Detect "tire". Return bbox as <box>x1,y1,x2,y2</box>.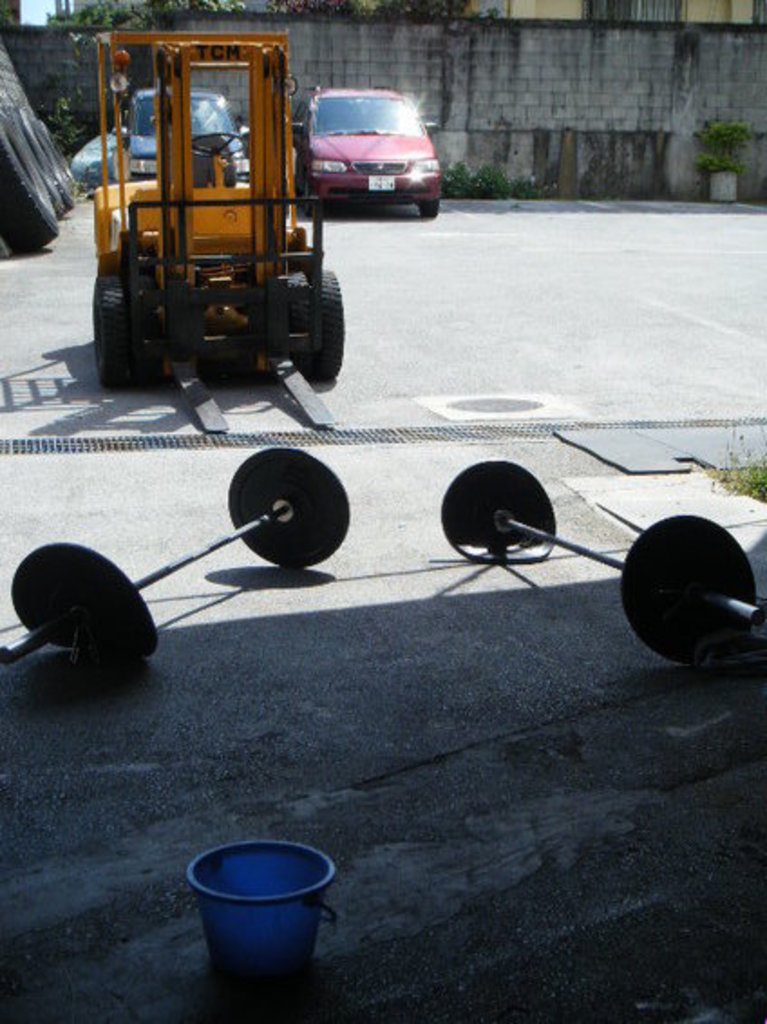
<box>92,275,128,387</box>.
